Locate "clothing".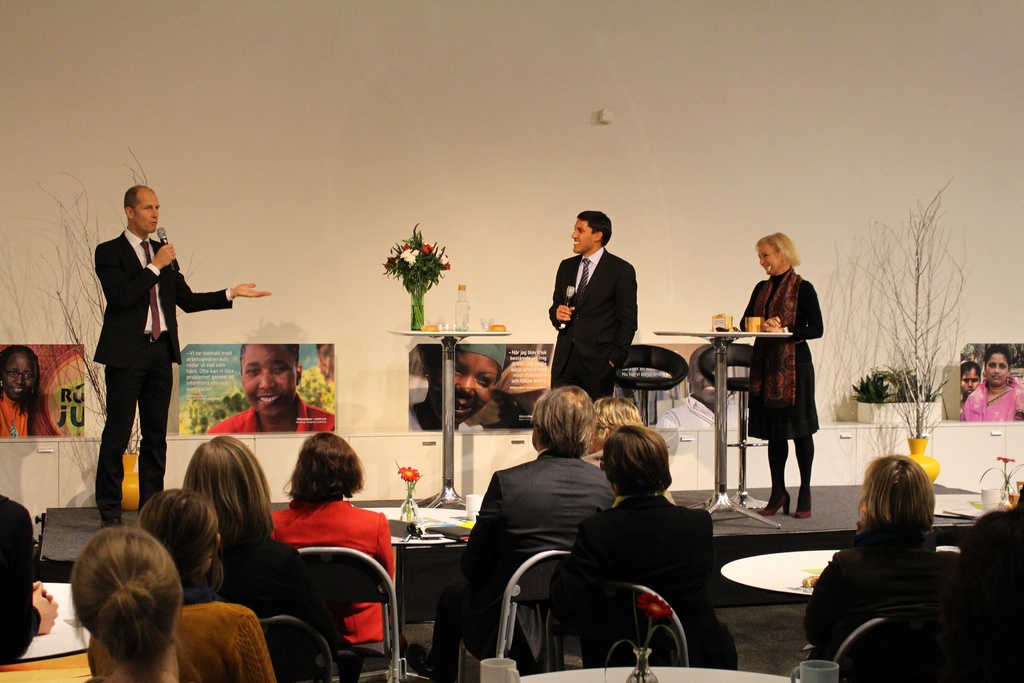
Bounding box: (left=273, top=500, right=397, bottom=666).
